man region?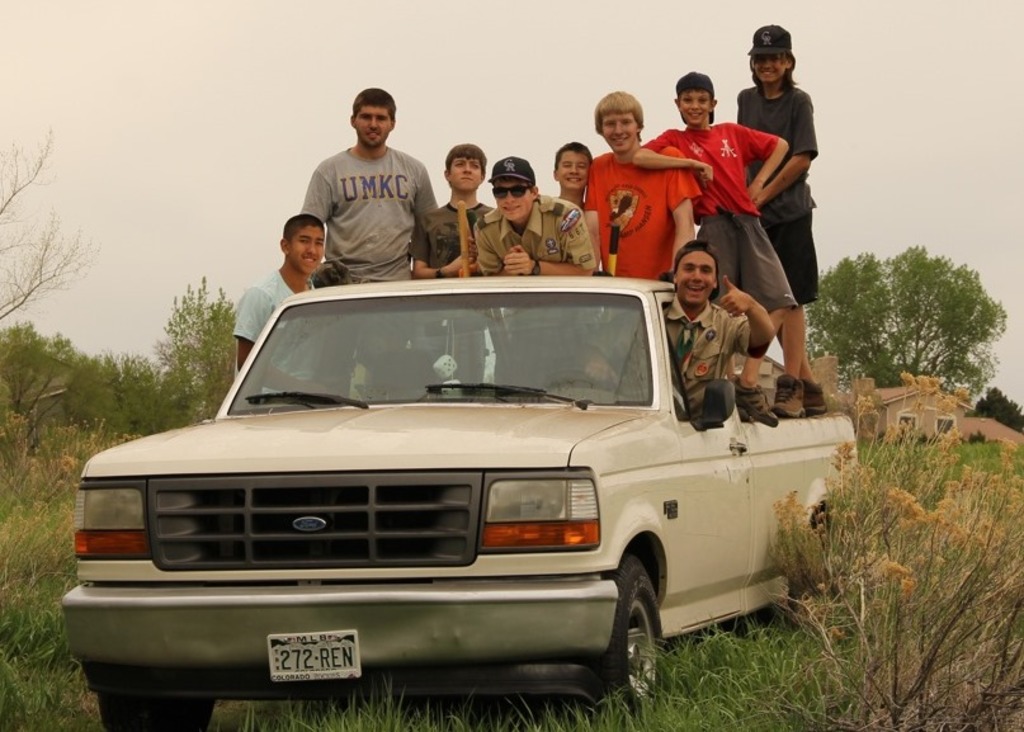
select_region(580, 88, 702, 283)
